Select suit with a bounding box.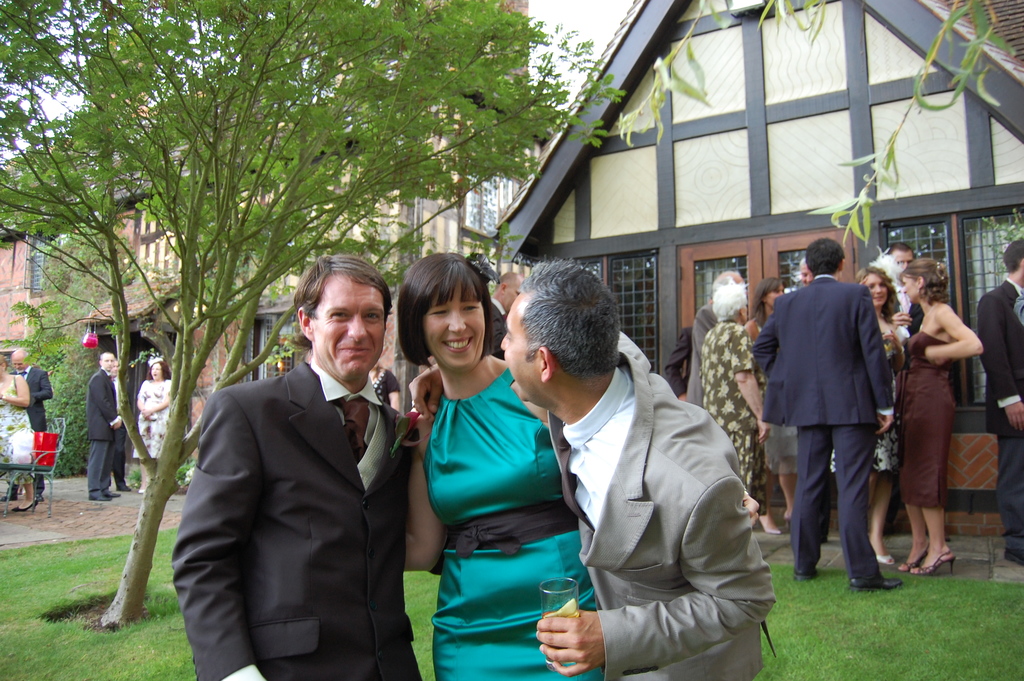
BBox(170, 283, 429, 680).
